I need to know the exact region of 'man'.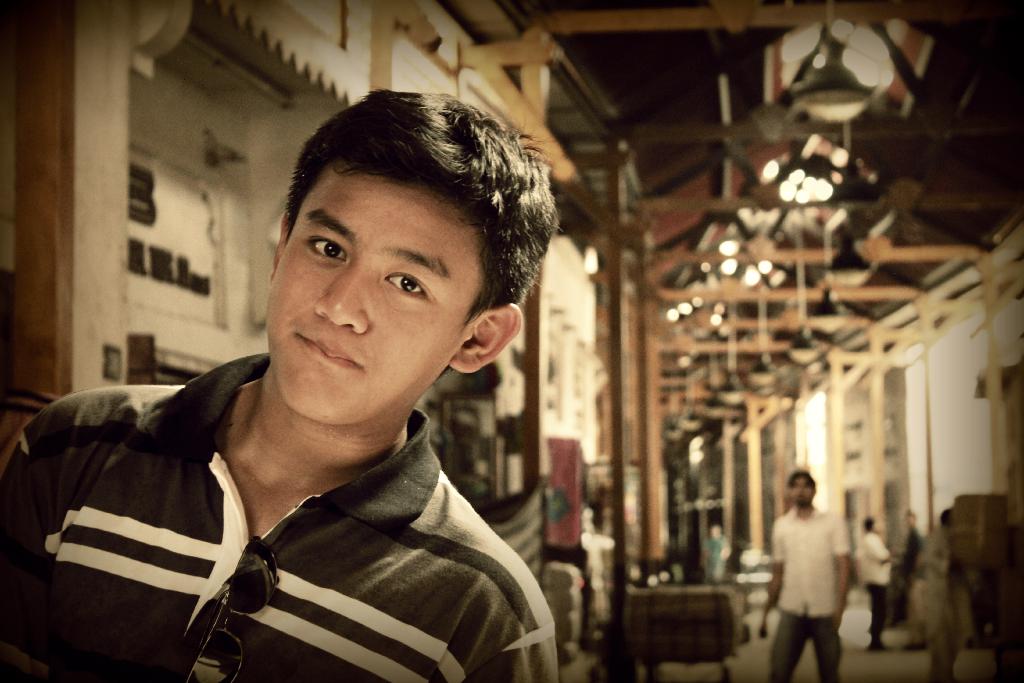
Region: crop(924, 508, 965, 682).
